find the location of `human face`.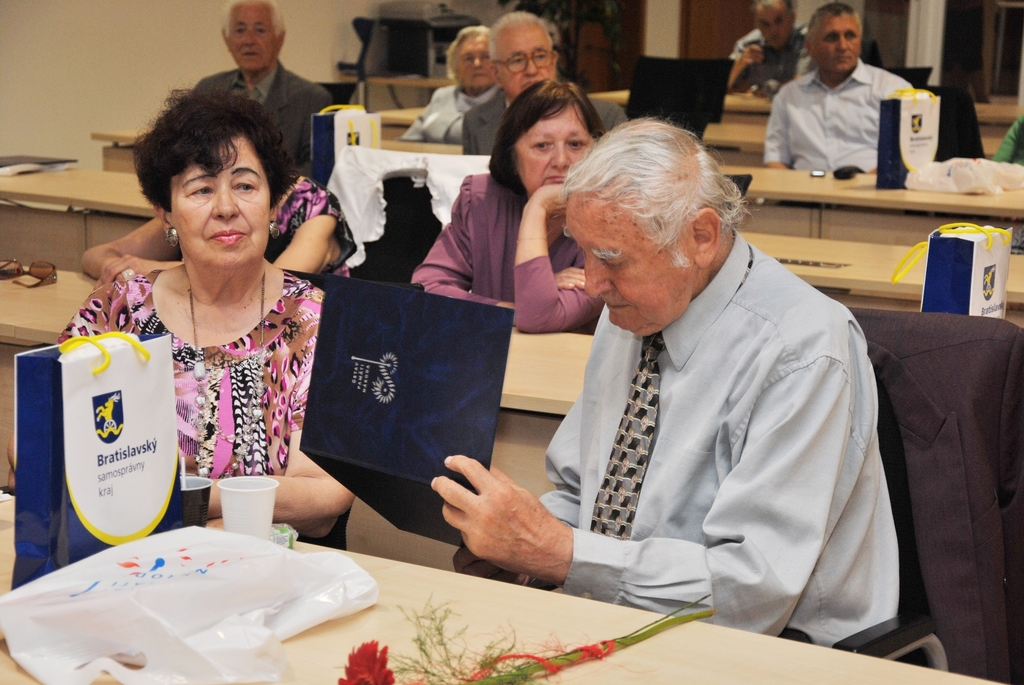
Location: {"x1": 562, "y1": 202, "x2": 698, "y2": 336}.
